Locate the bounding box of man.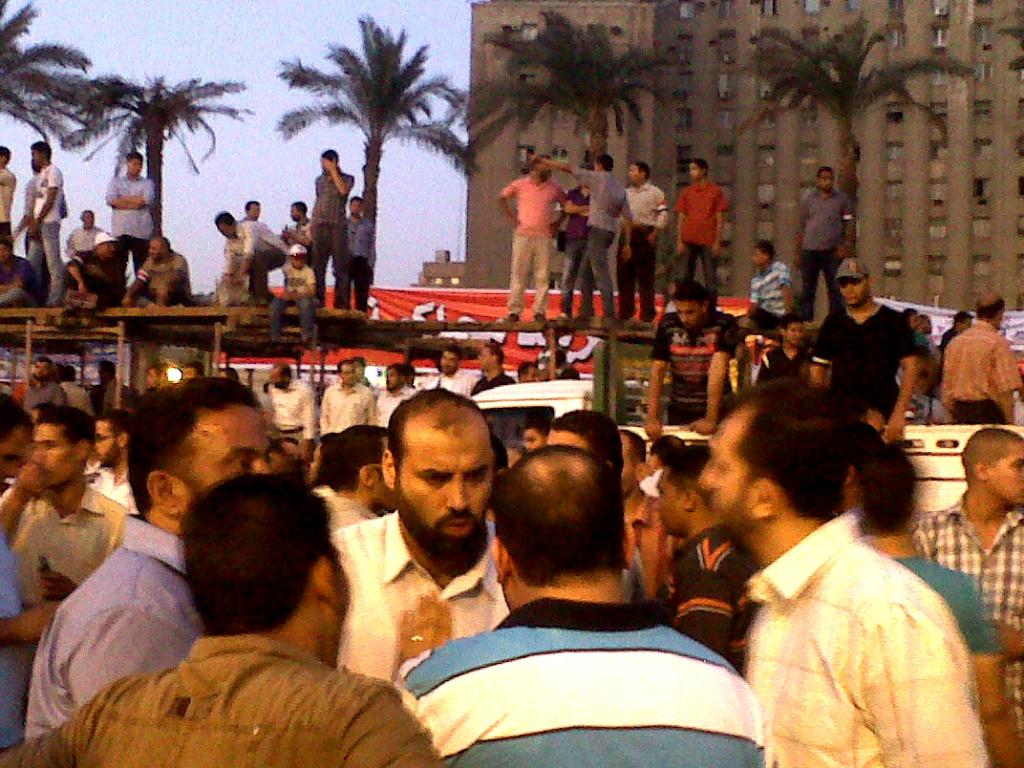
Bounding box: <region>121, 236, 192, 311</region>.
